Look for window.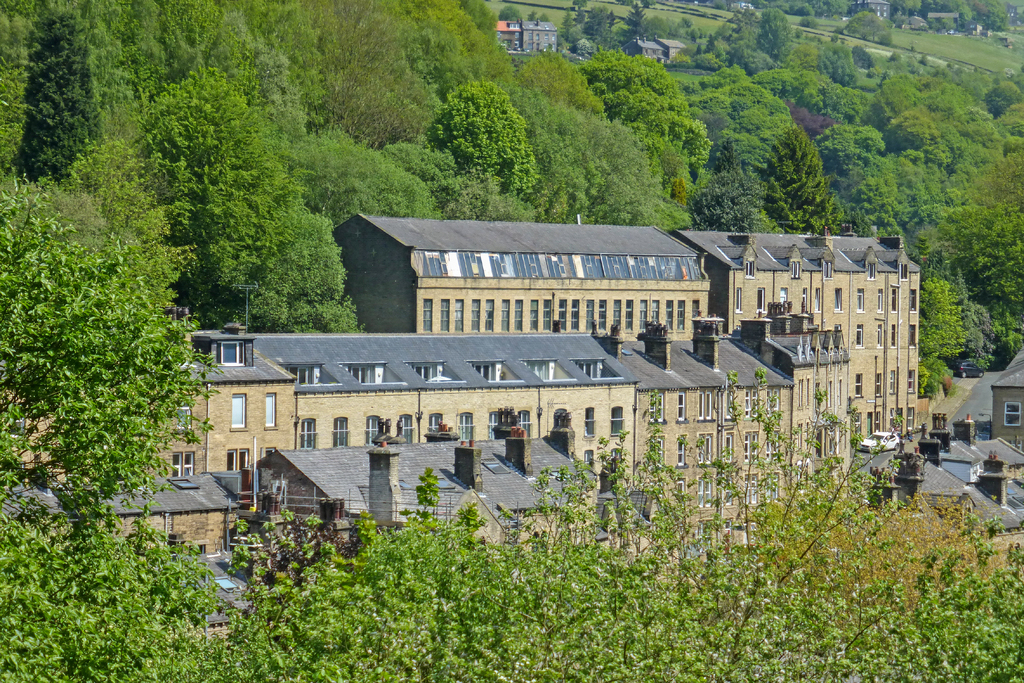
Found: (367,418,384,446).
